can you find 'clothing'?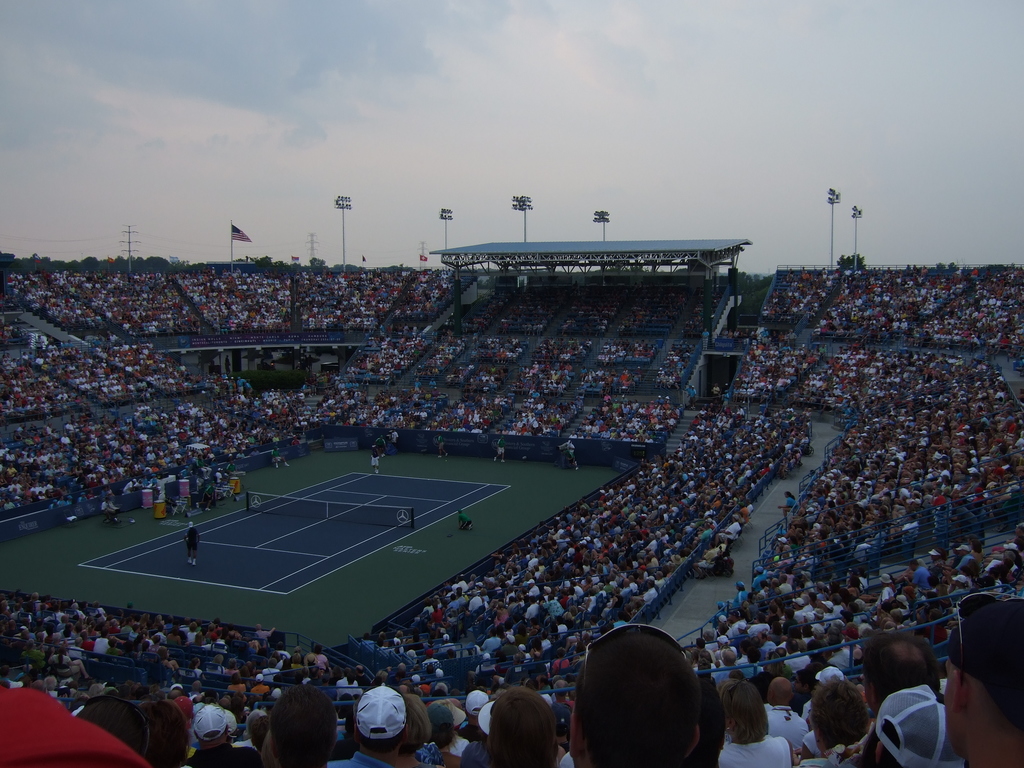
Yes, bounding box: {"x1": 102, "y1": 502, "x2": 118, "y2": 520}.
